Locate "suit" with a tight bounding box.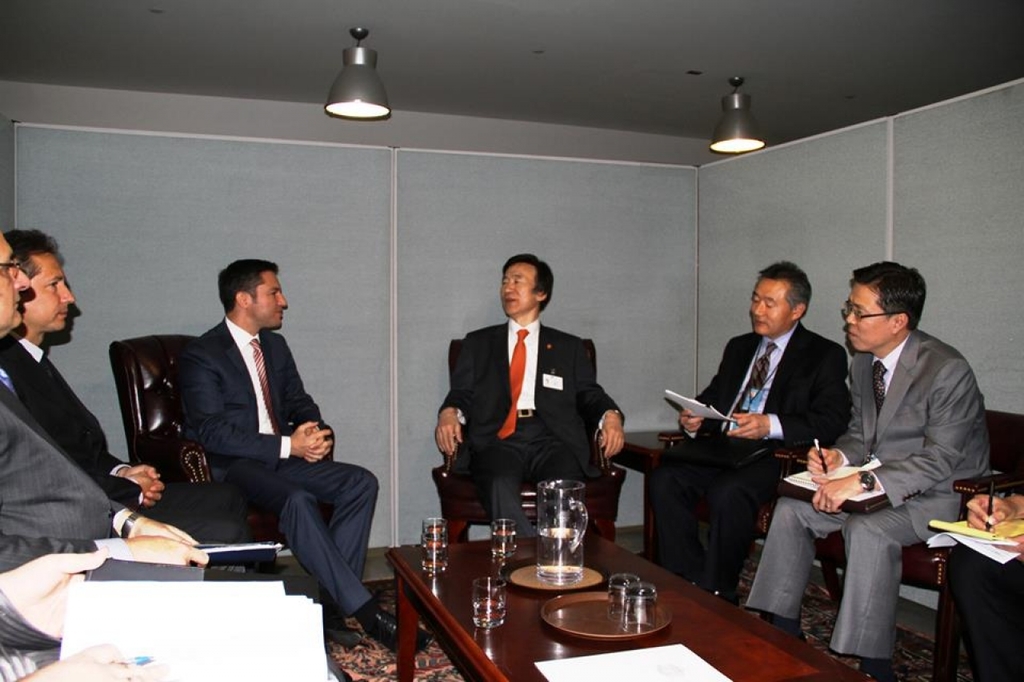
bbox=(746, 333, 994, 665).
